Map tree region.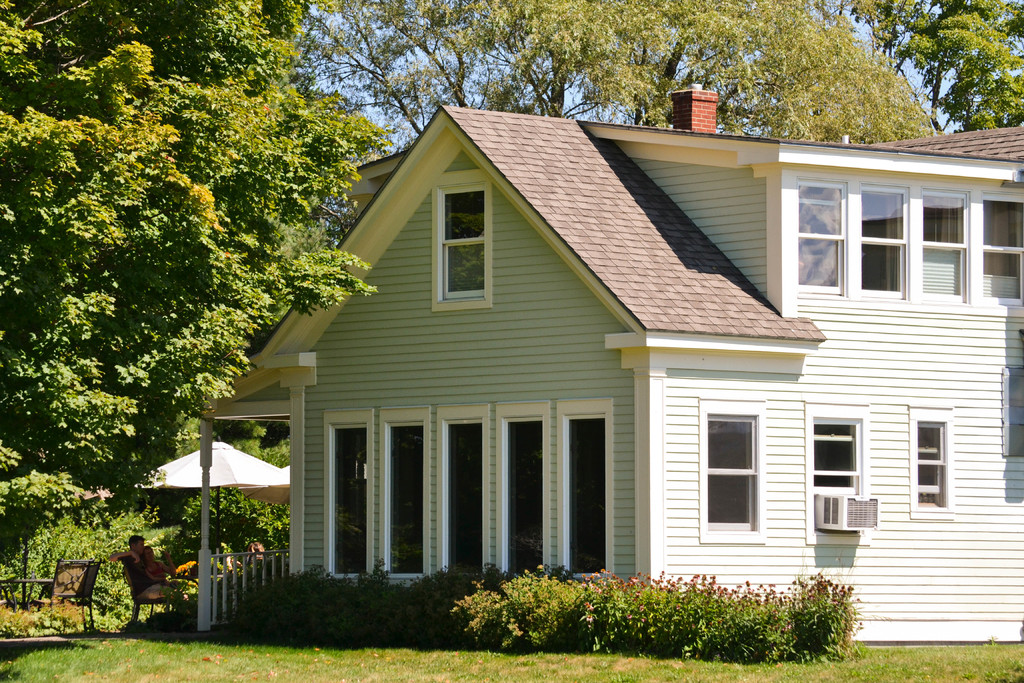
Mapped to (left=294, top=0, right=941, bottom=245).
